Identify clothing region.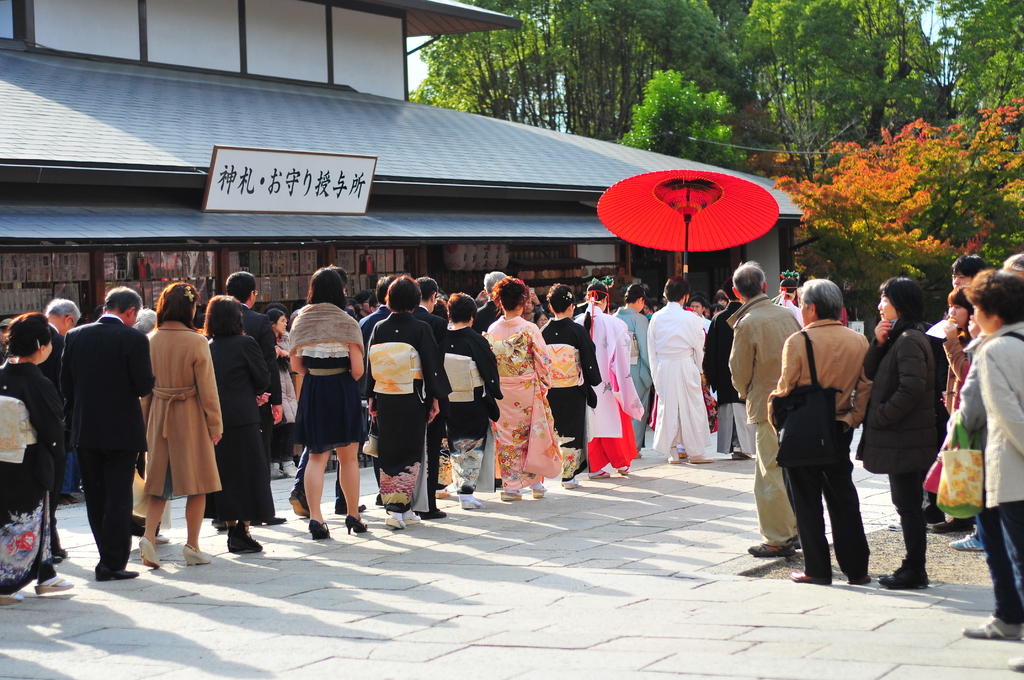
Region: rect(956, 369, 1020, 621).
